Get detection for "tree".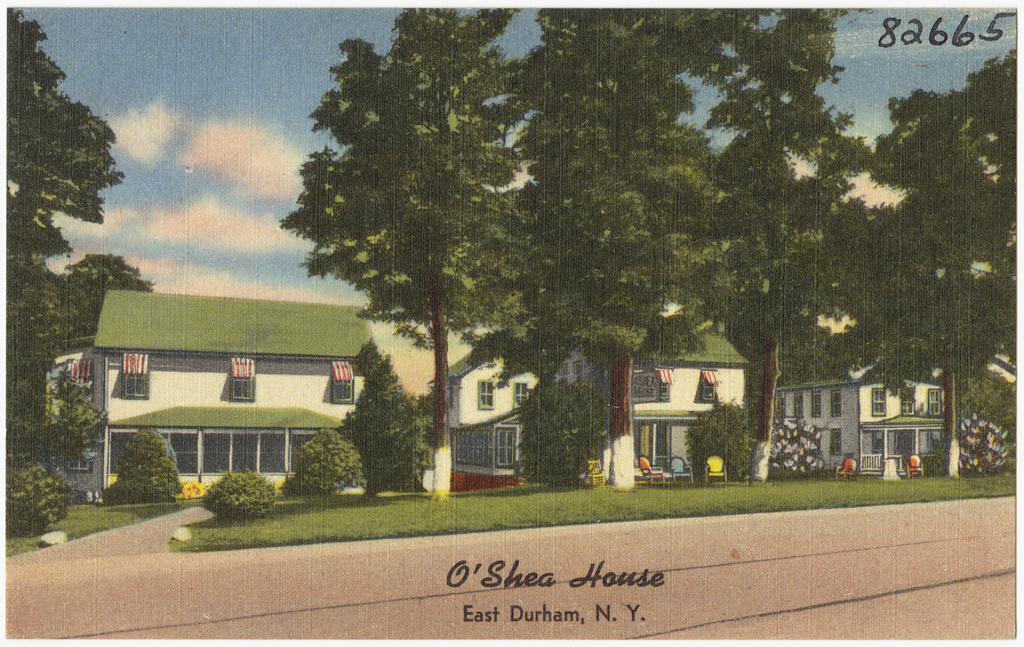
Detection: region(333, 347, 435, 500).
